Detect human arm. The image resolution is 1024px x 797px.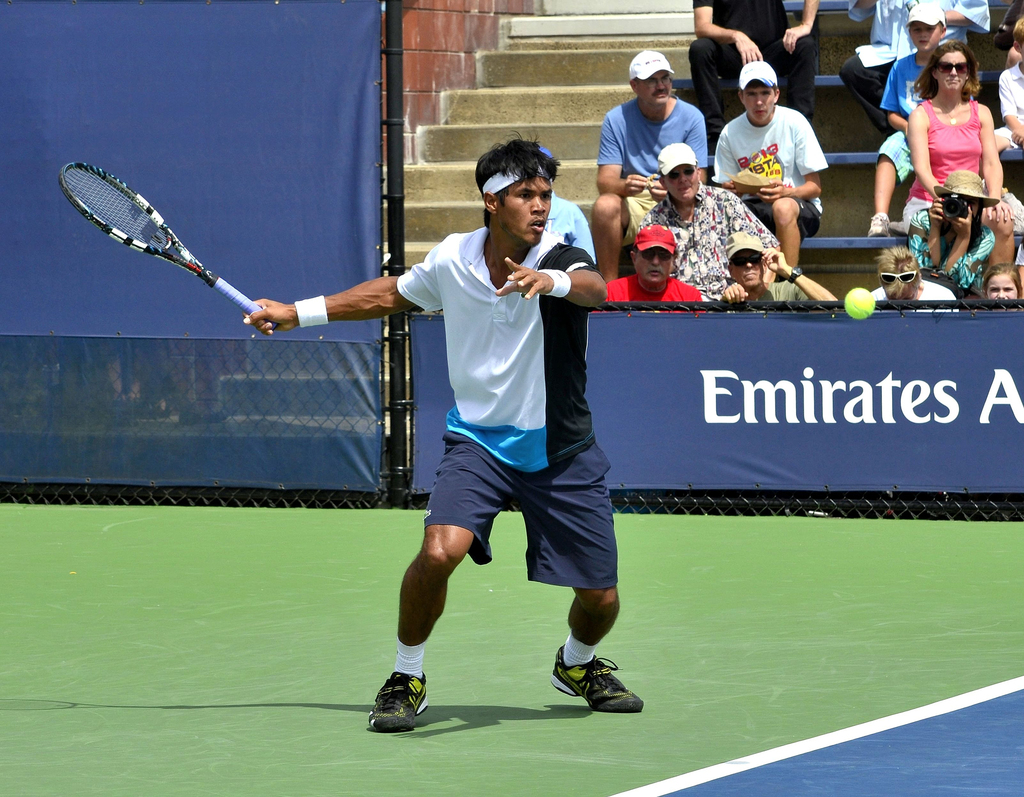
locate(879, 70, 911, 139).
